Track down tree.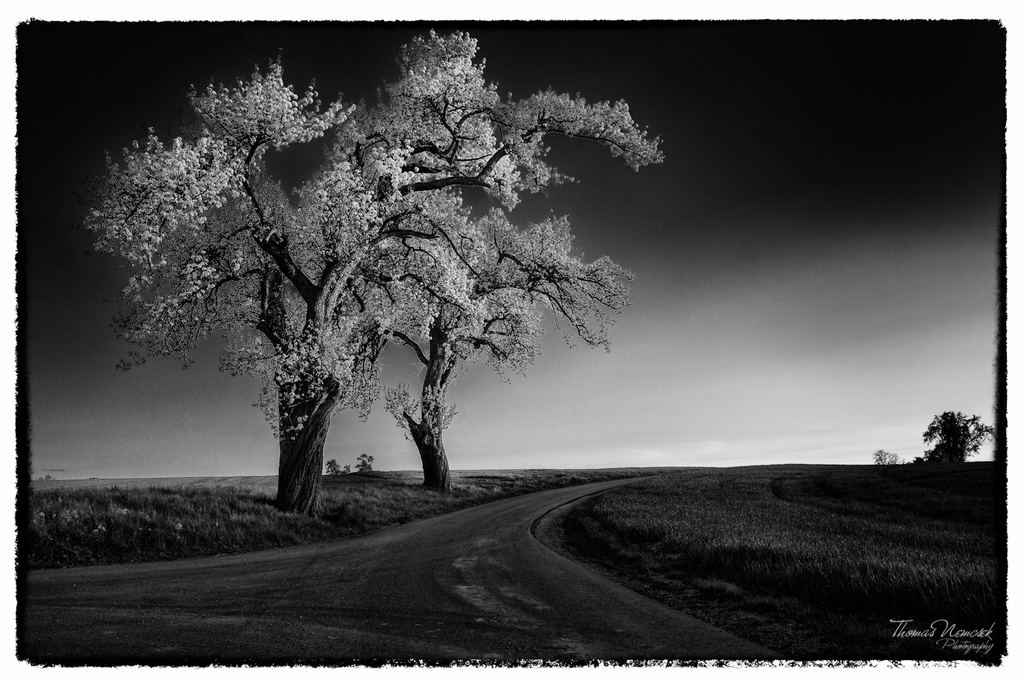
Tracked to 362 202 644 491.
